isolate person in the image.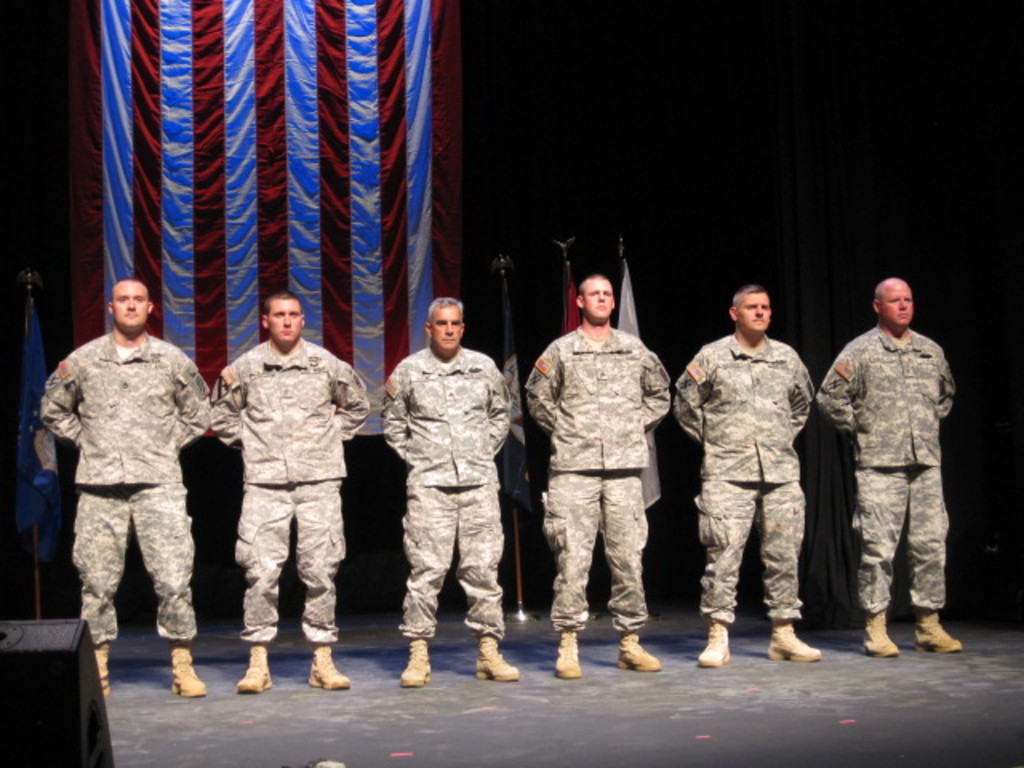
Isolated region: bbox=(822, 270, 960, 654).
